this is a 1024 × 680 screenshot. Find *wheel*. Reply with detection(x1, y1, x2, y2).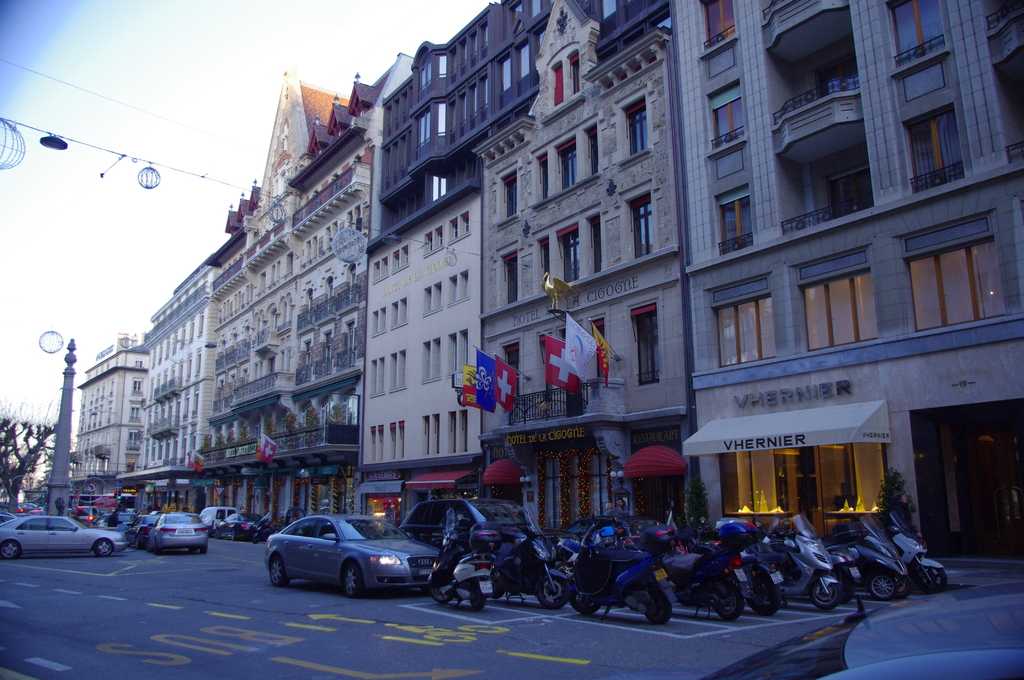
detection(749, 585, 782, 615).
